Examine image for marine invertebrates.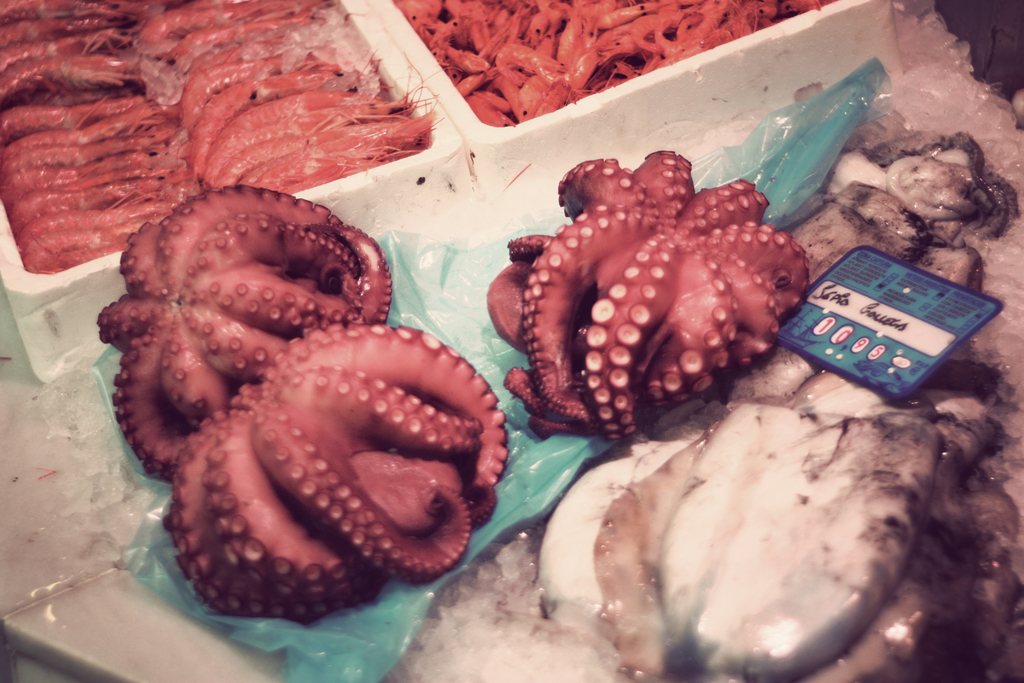
Examination result: box=[922, 126, 998, 173].
